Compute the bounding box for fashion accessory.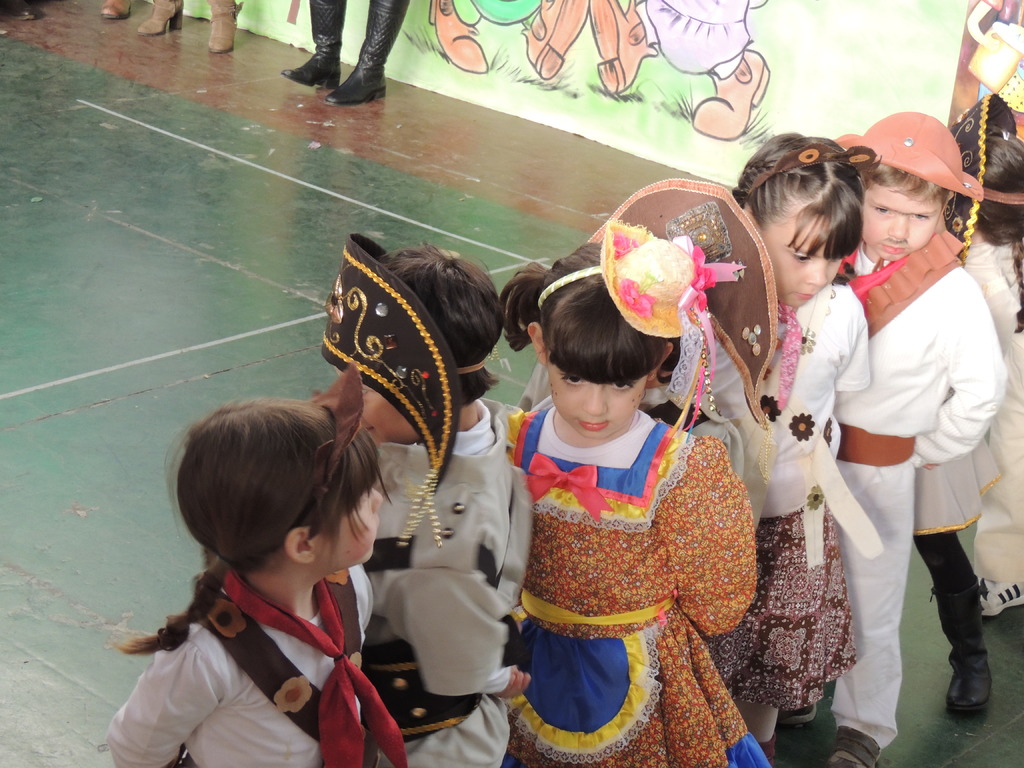
select_region(833, 111, 1023, 212).
